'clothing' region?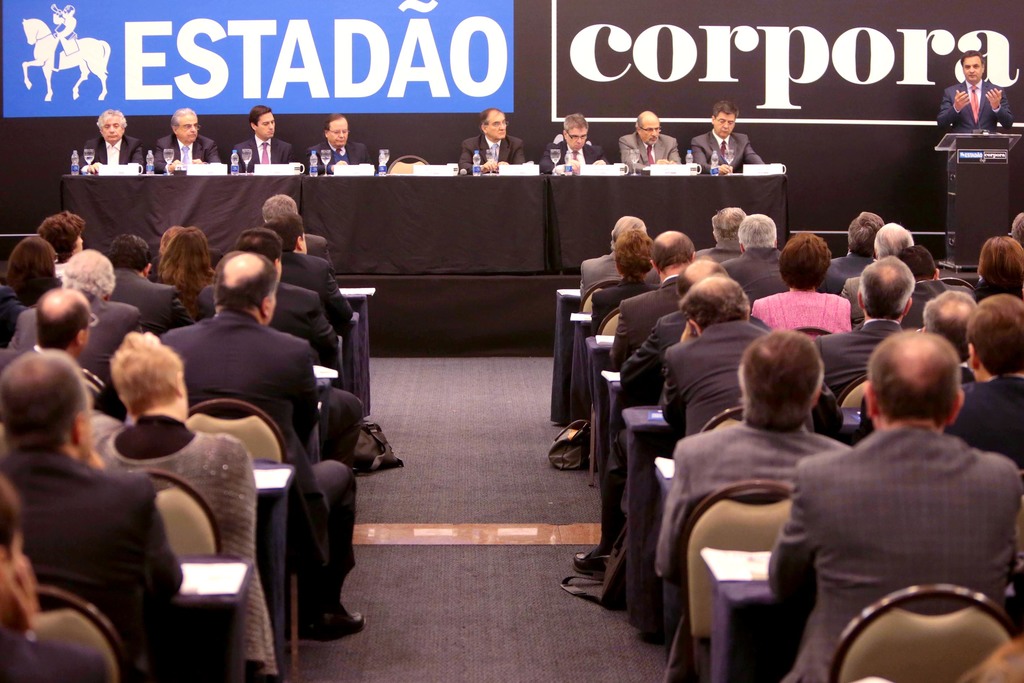
150,132,223,175
